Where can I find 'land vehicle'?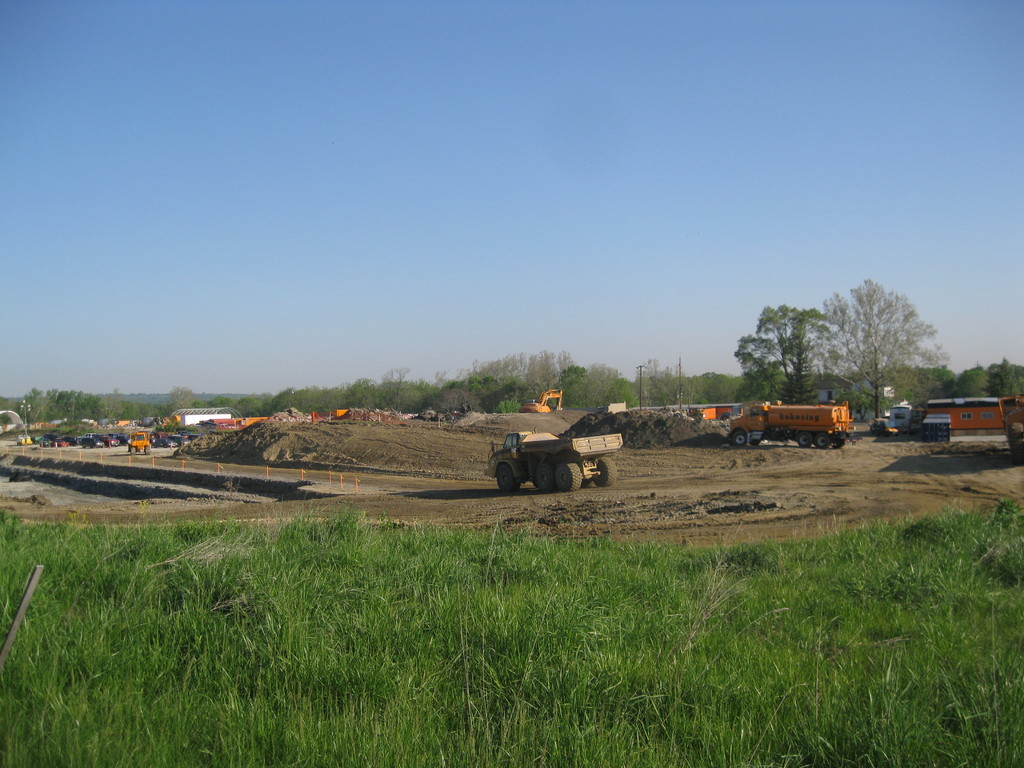
You can find it at rect(16, 433, 31, 446).
